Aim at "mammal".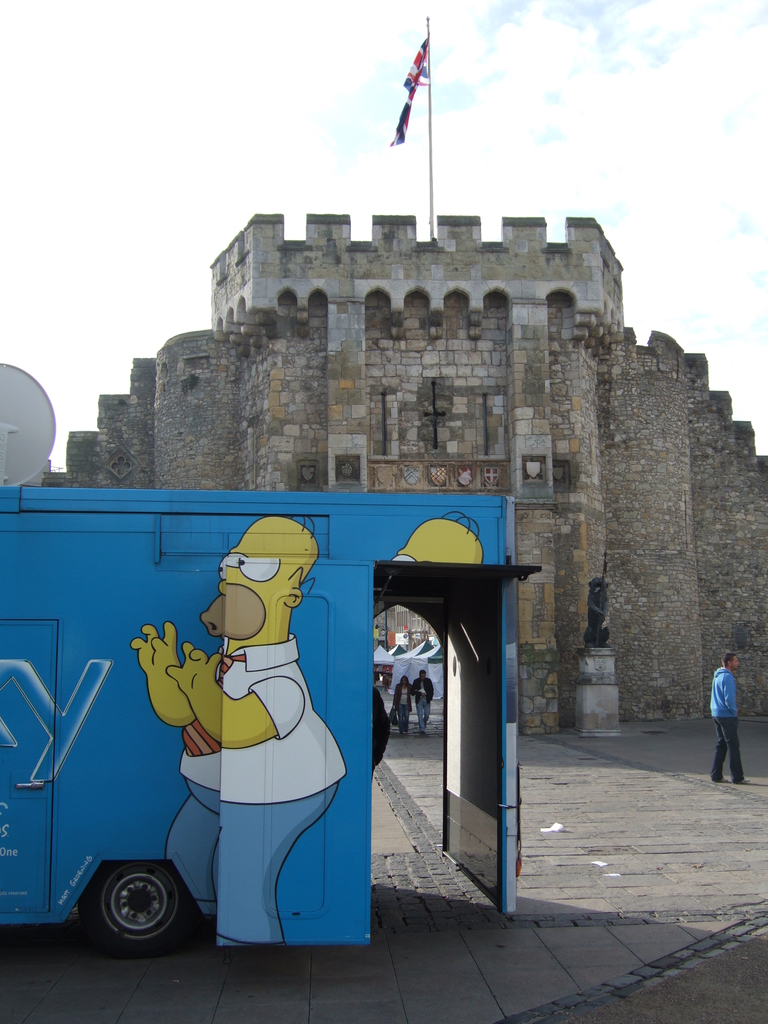
Aimed at locate(709, 653, 751, 781).
